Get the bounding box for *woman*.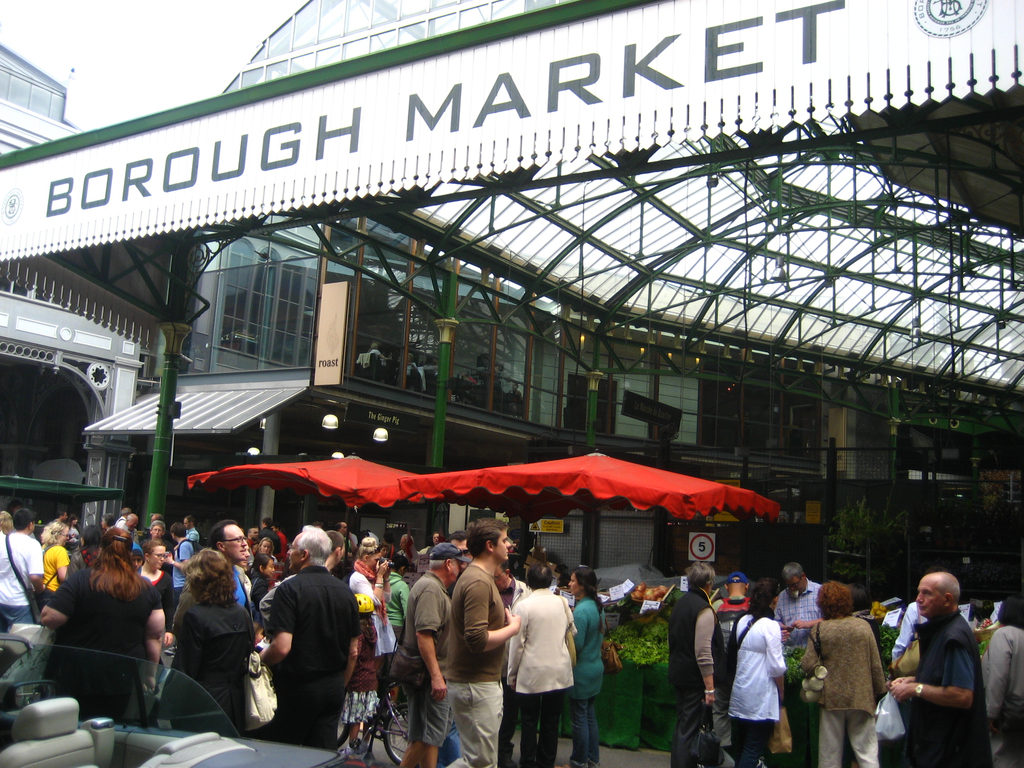
[left=164, top=548, right=262, bottom=744].
